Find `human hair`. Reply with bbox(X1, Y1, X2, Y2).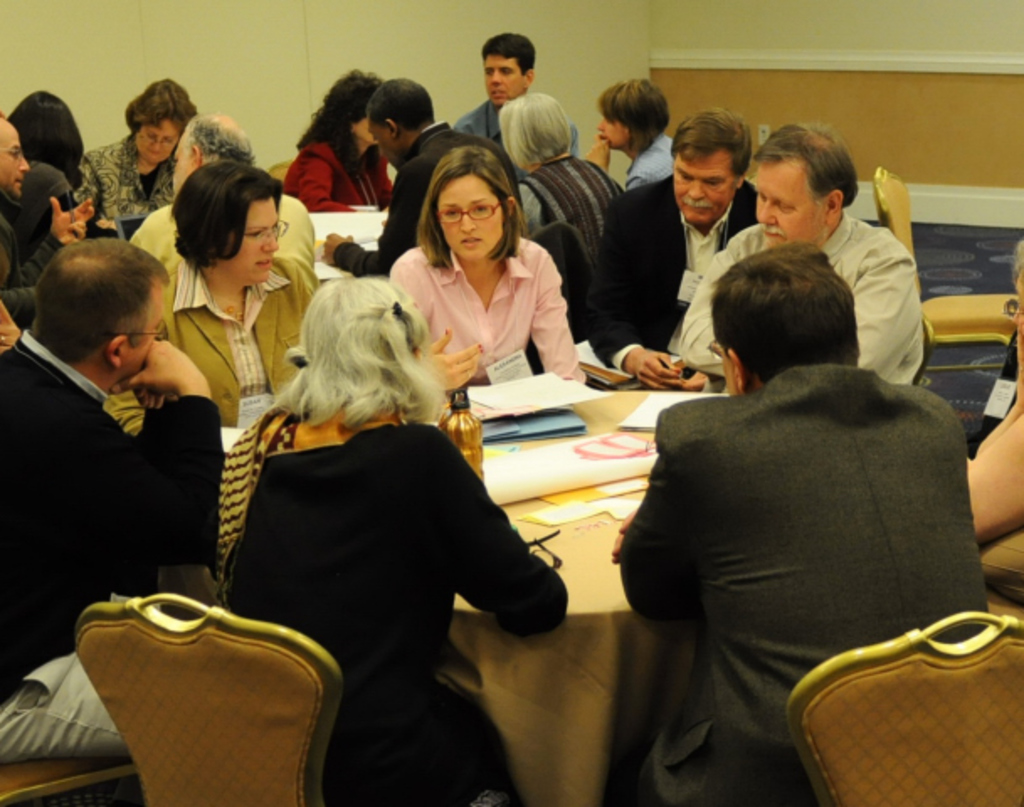
bbox(417, 143, 530, 272).
